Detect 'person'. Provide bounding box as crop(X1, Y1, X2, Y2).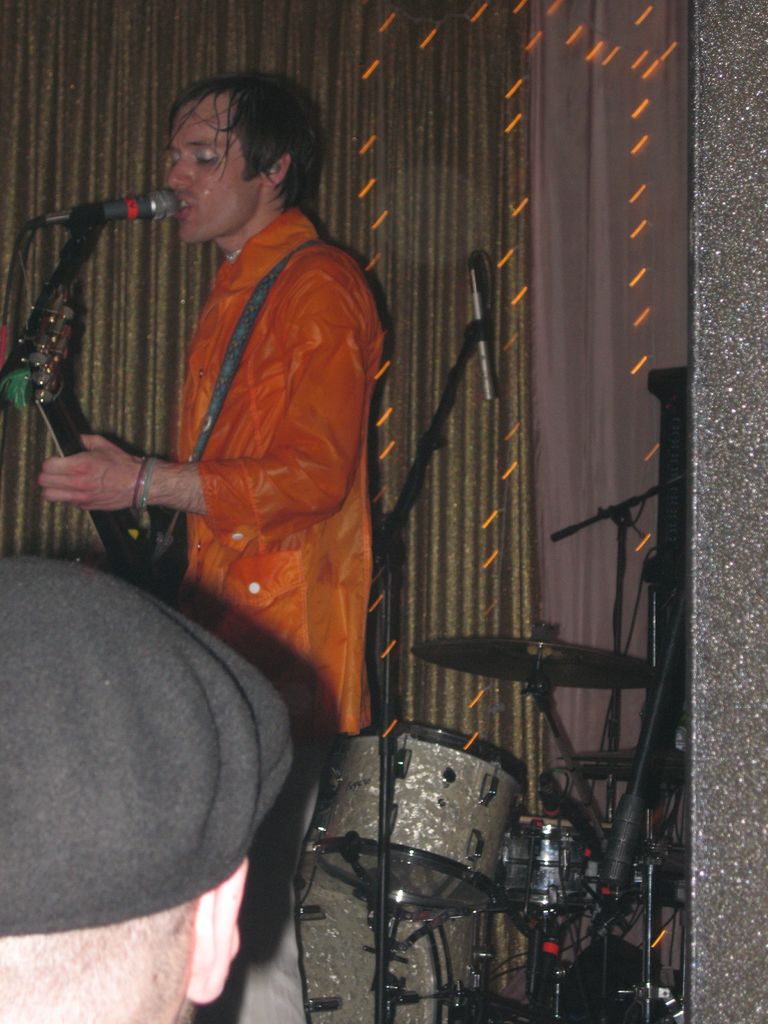
crop(92, 67, 495, 975).
